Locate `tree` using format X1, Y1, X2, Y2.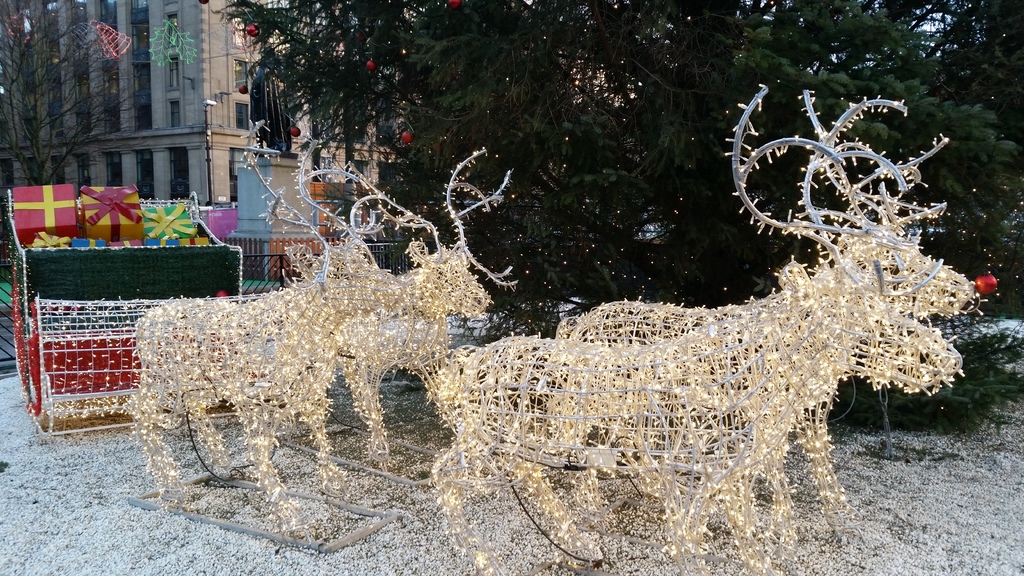
216, 0, 1023, 424.
